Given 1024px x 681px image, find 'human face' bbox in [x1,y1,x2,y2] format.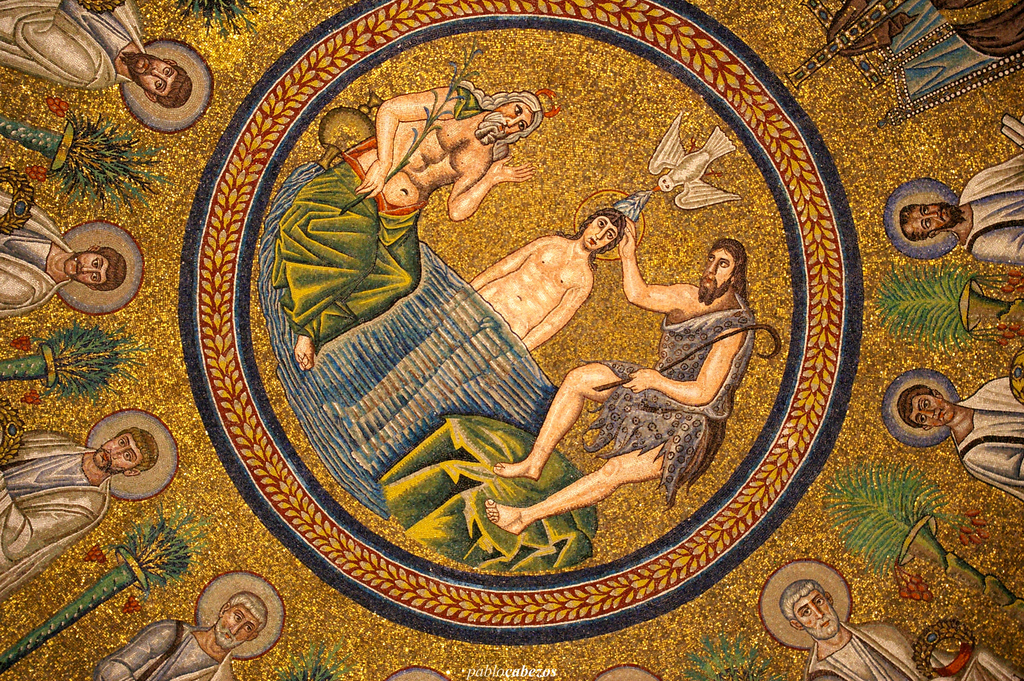
[212,599,260,653].
